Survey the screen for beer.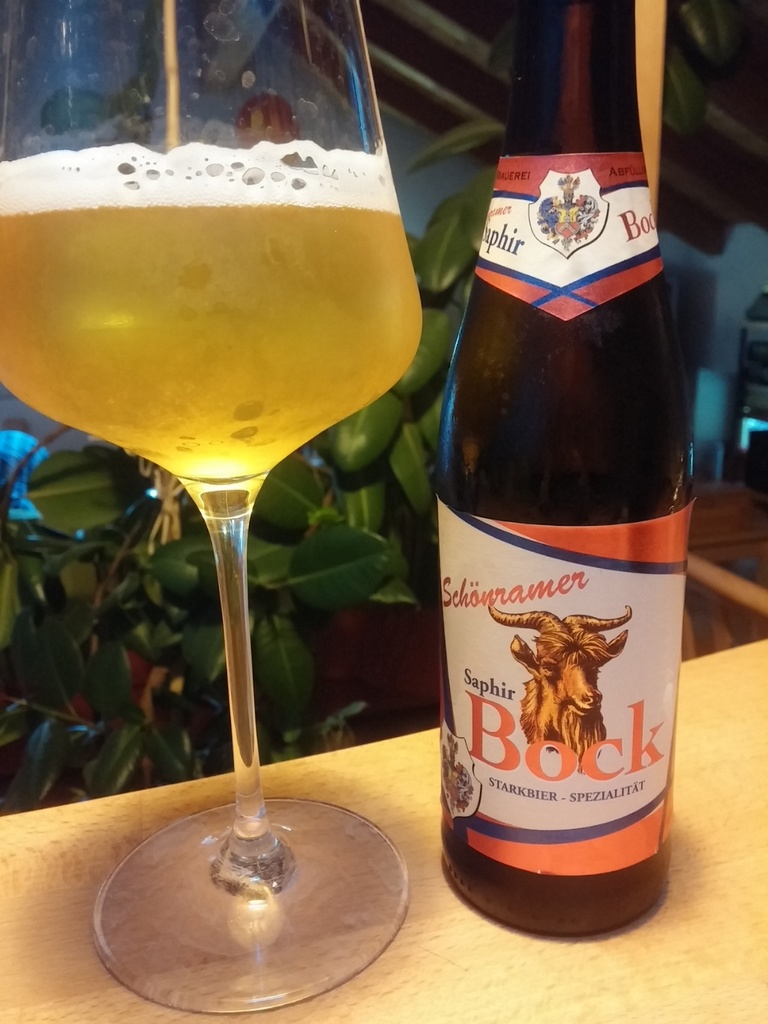
Survey found: (435,0,697,935).
